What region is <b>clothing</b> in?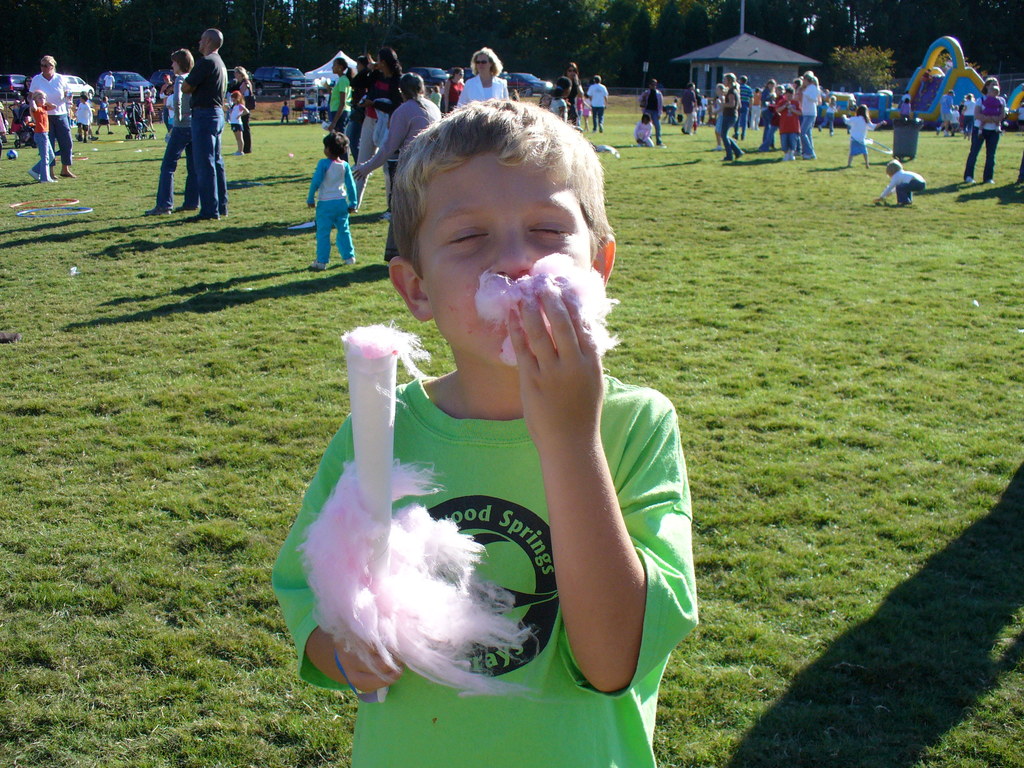
x1=585 y1=82 x2=611 y2=127.
